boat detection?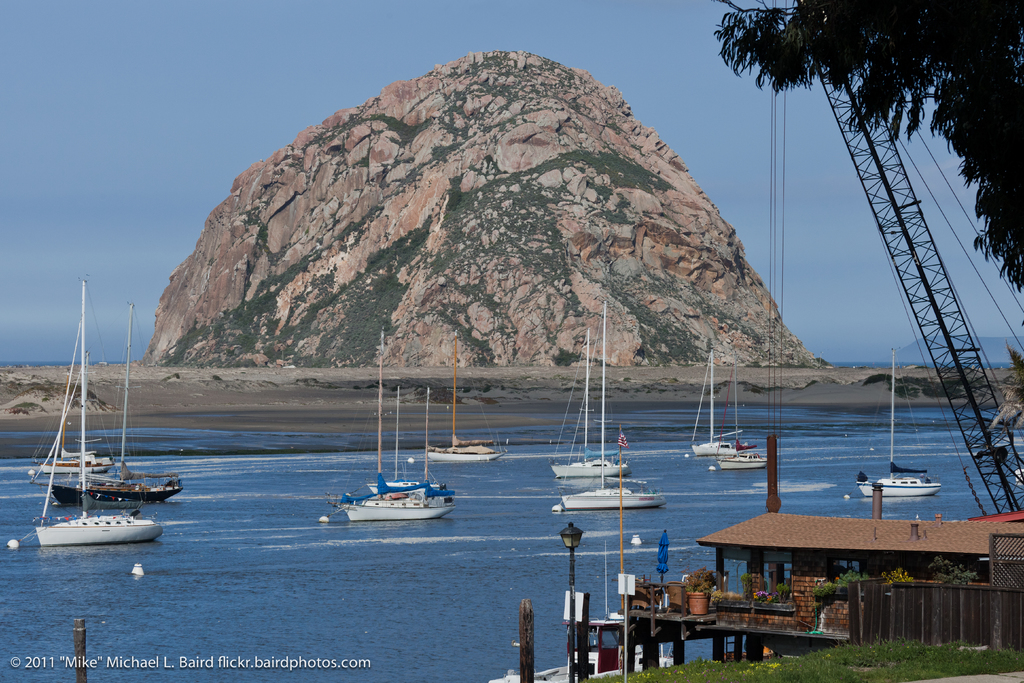
x1=31 y1=345 x2=114 y2=474
